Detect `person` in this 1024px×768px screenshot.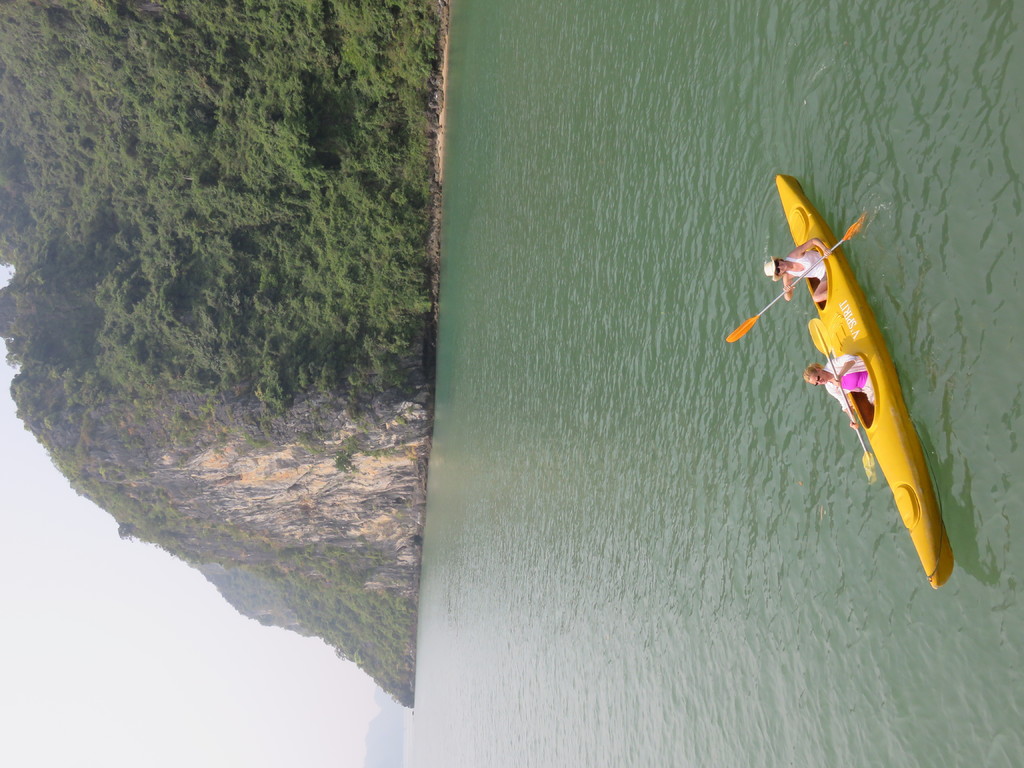
Detection: x1=760, y1=236, x2=826, y2=299.
